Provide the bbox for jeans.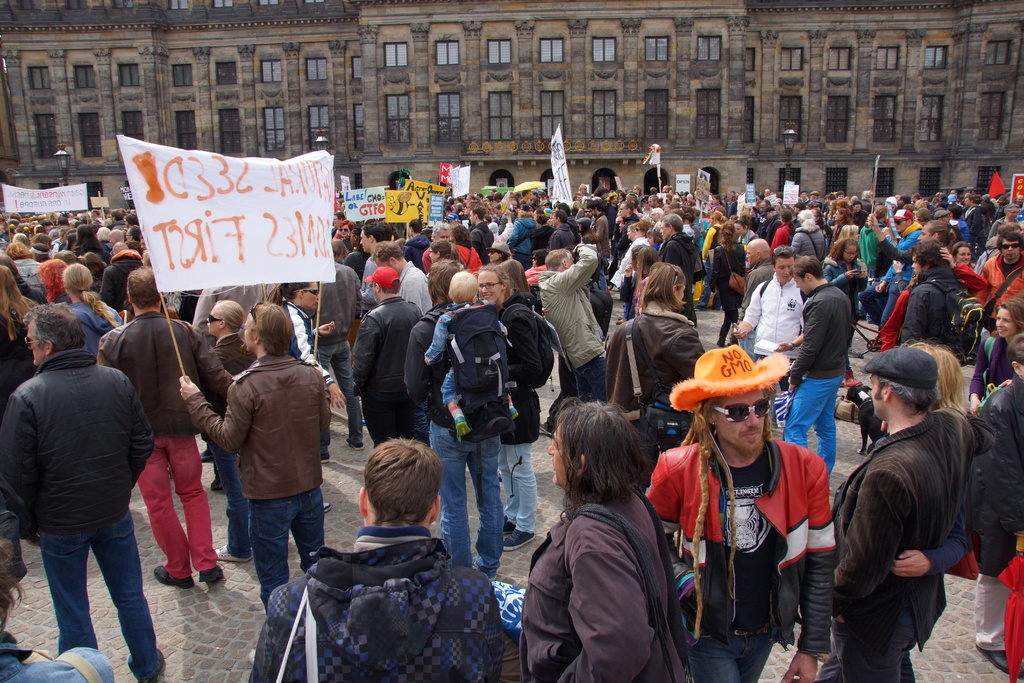
784/374/840/474.
